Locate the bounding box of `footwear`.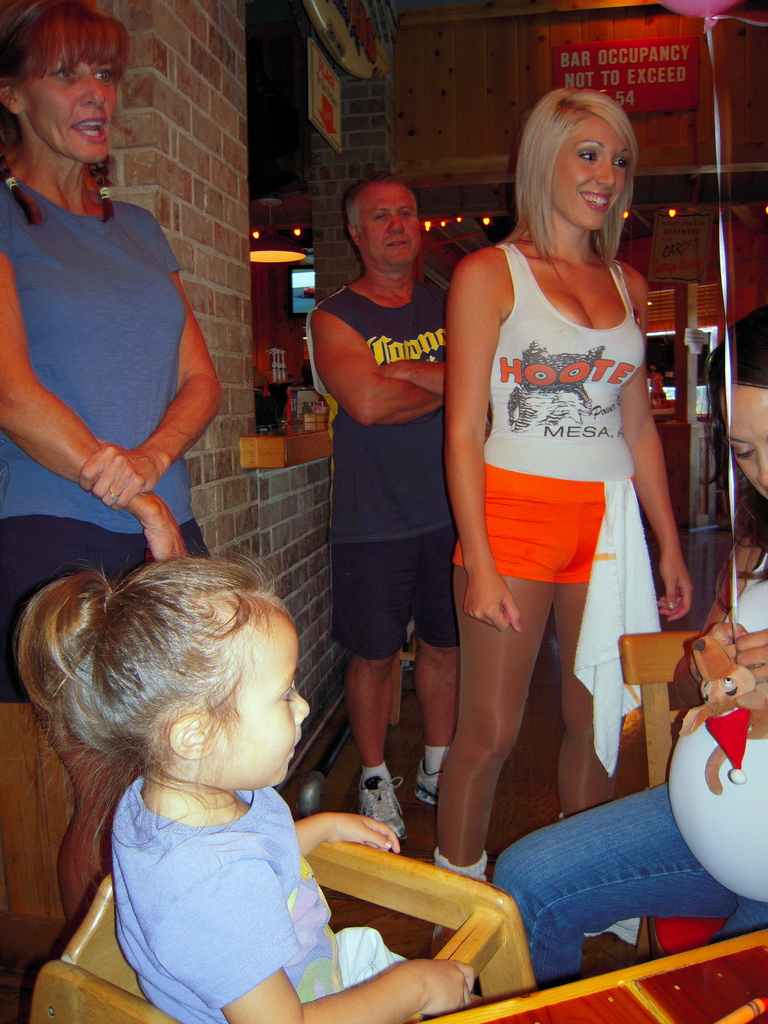
Bounding box: detection(586, 918, 639, 948).
